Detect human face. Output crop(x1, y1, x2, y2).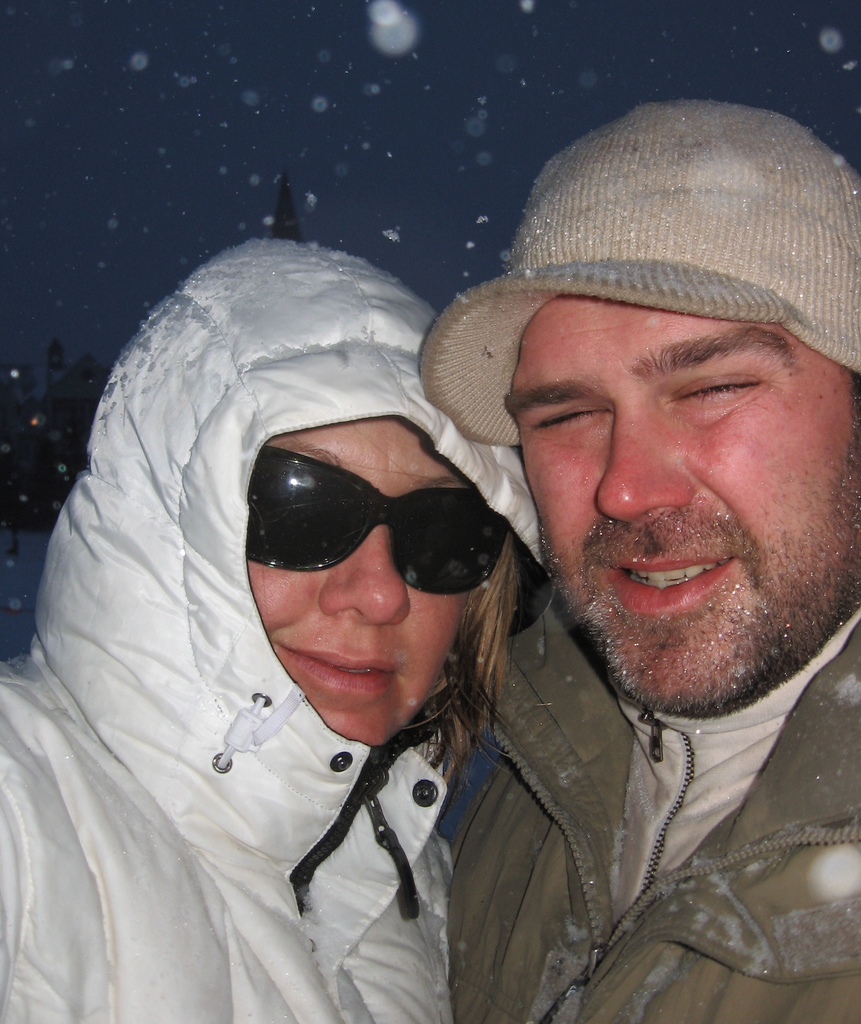
crop(506, 295, 860, 720).
